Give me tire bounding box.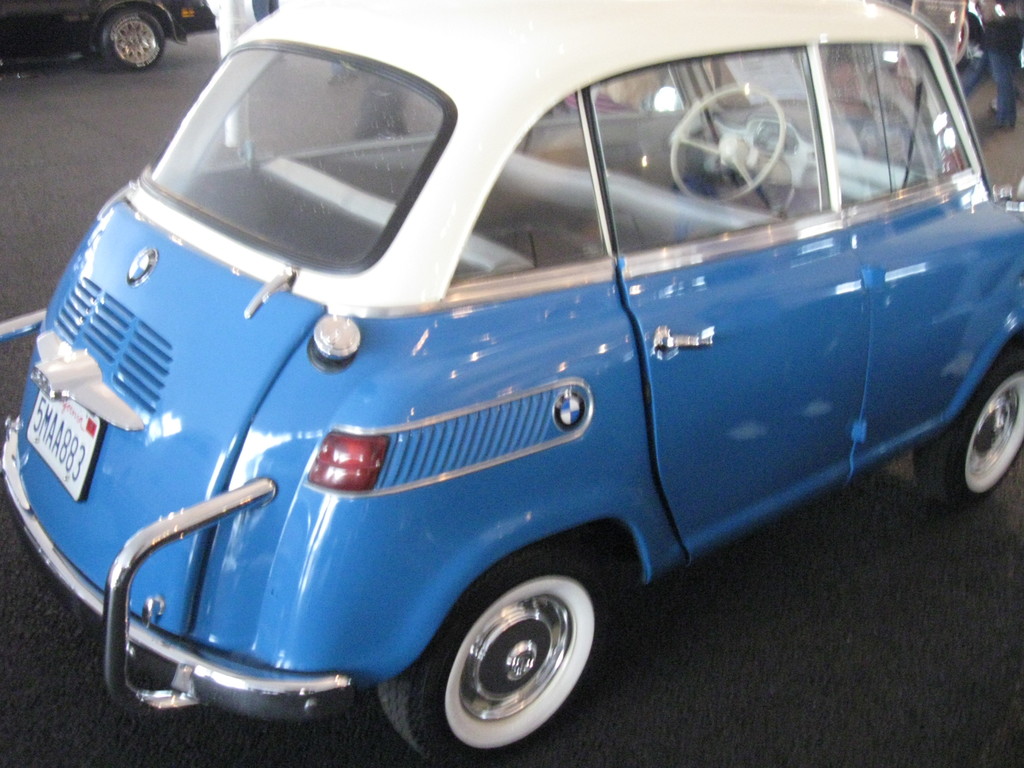
911 330 1023 508.
